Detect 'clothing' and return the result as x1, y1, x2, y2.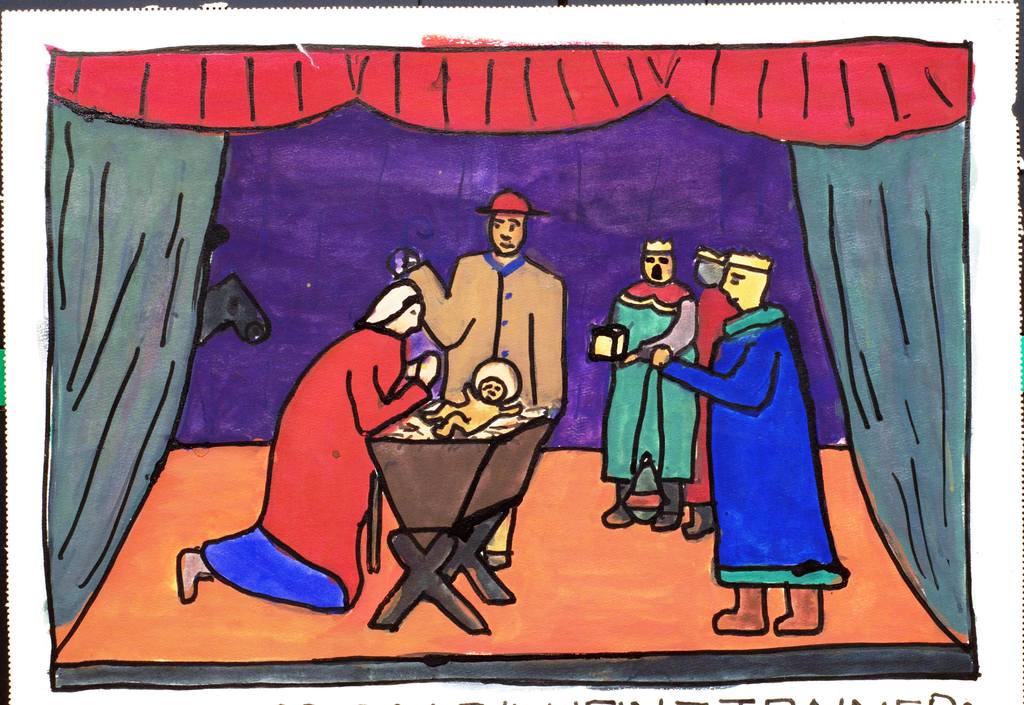
597, 277, 693, 494.
